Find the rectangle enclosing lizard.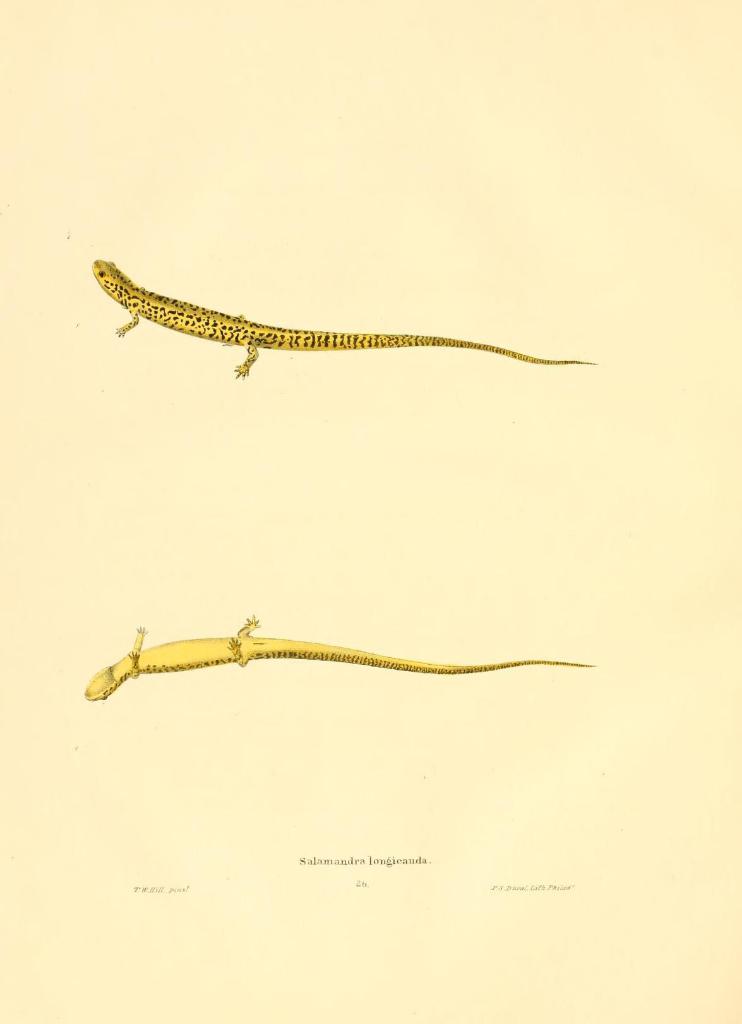
x1=70 y1=615 x2=608 y2=700.
